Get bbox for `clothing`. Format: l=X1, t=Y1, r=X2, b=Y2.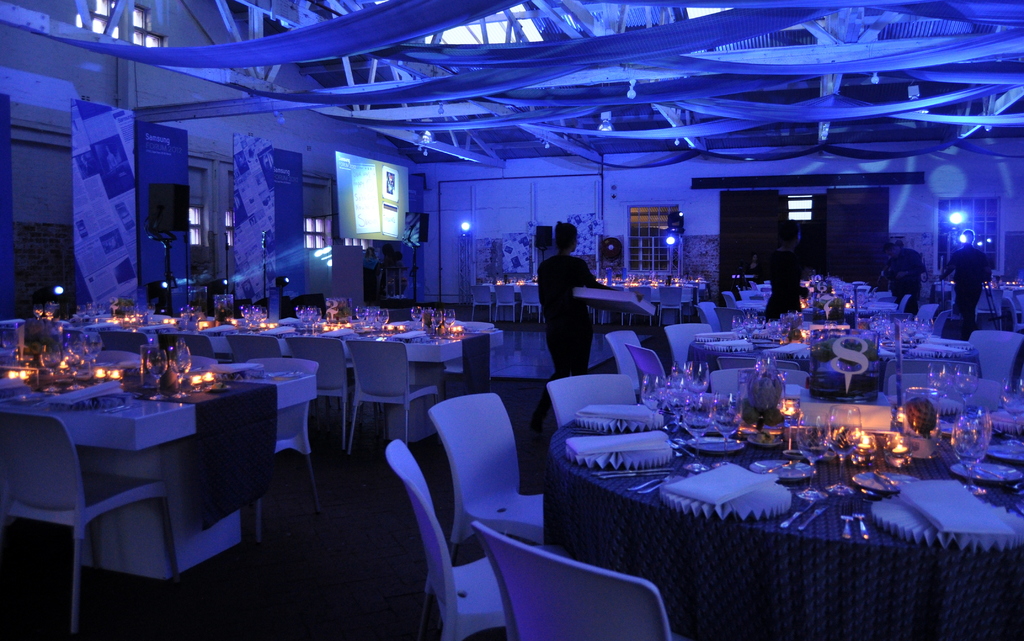
l=879, t=247, r=922, b=319.
